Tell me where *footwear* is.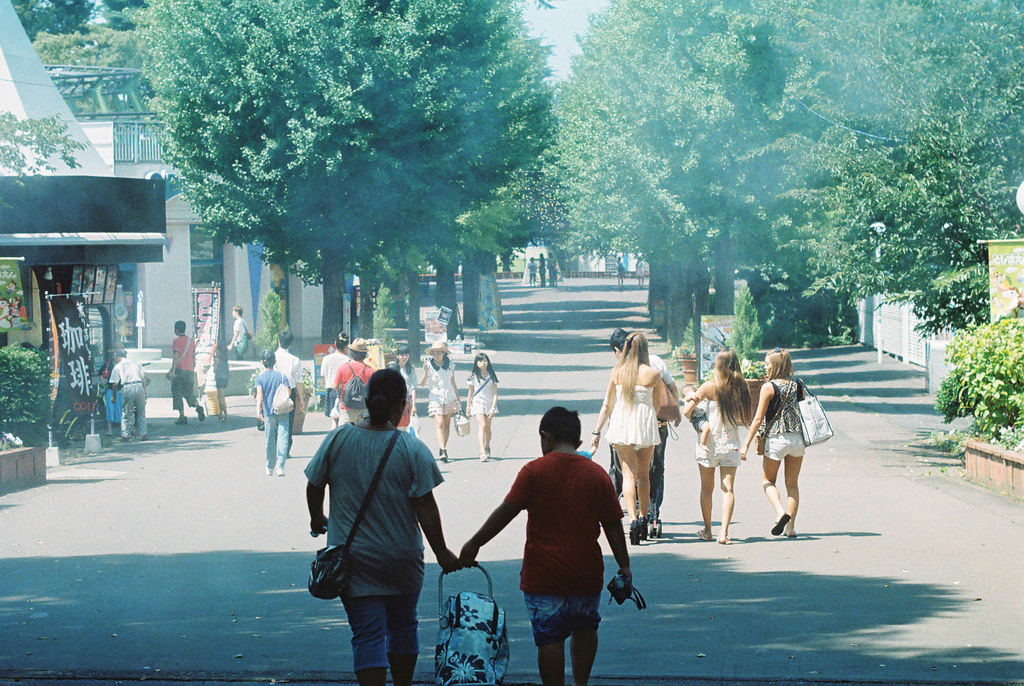
*footwear* is at crop(173, 419, 188, 425).
